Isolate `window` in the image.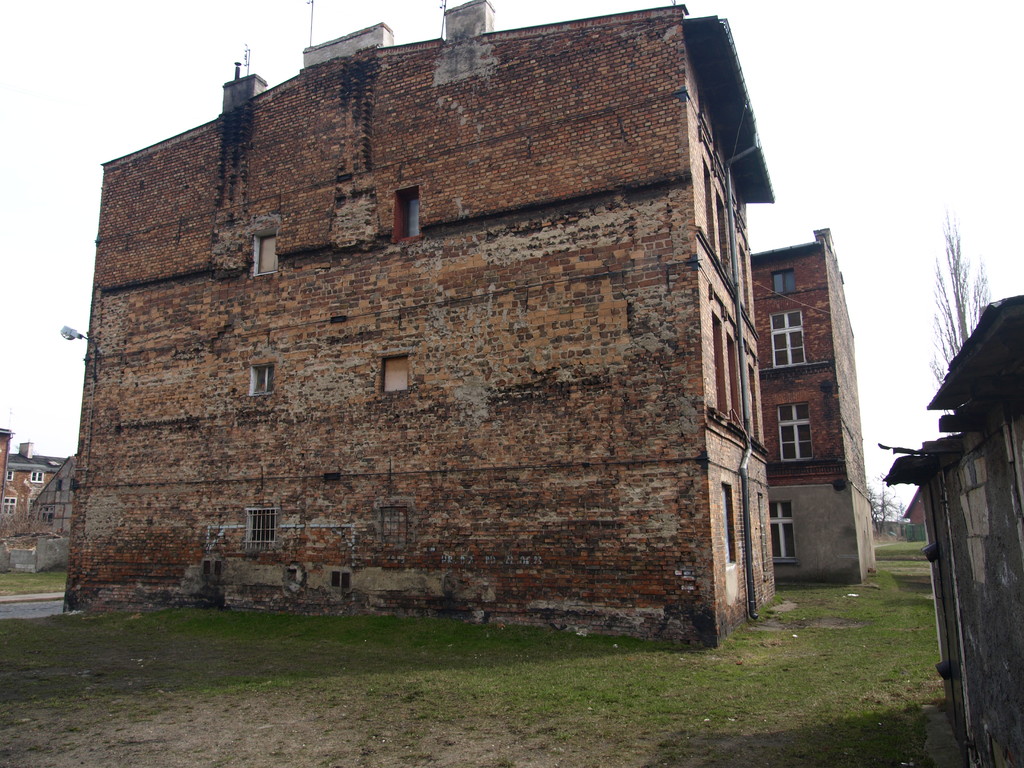
Isolated region: <region>251, 228, 278, 275</region>.
